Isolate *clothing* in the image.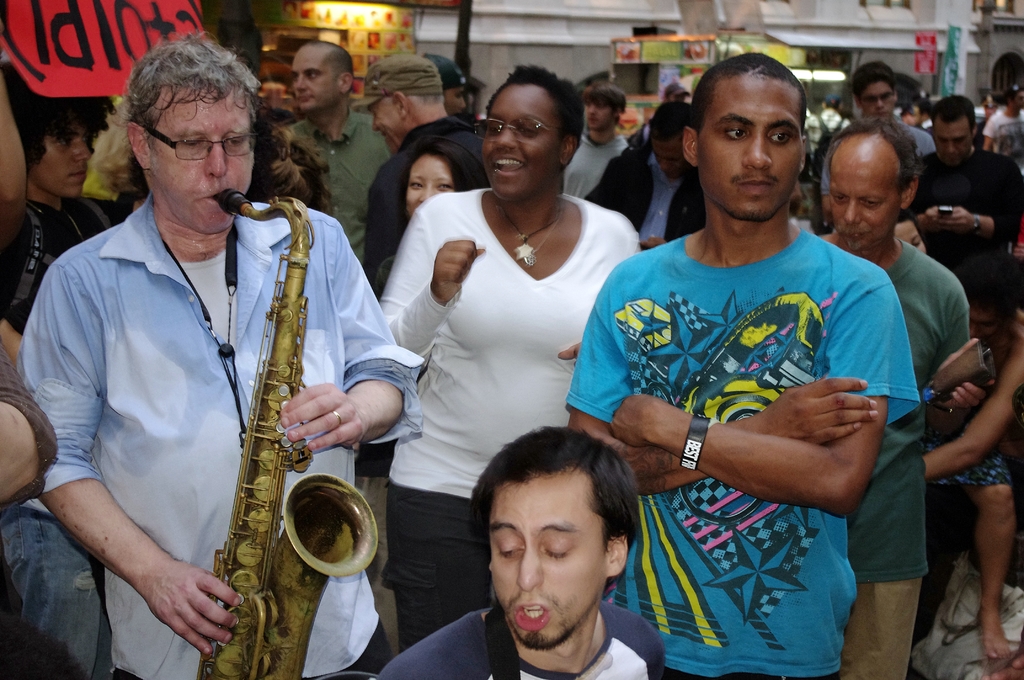
Isolated region: [x1=37, y1=138, x2=289, y2=665].
